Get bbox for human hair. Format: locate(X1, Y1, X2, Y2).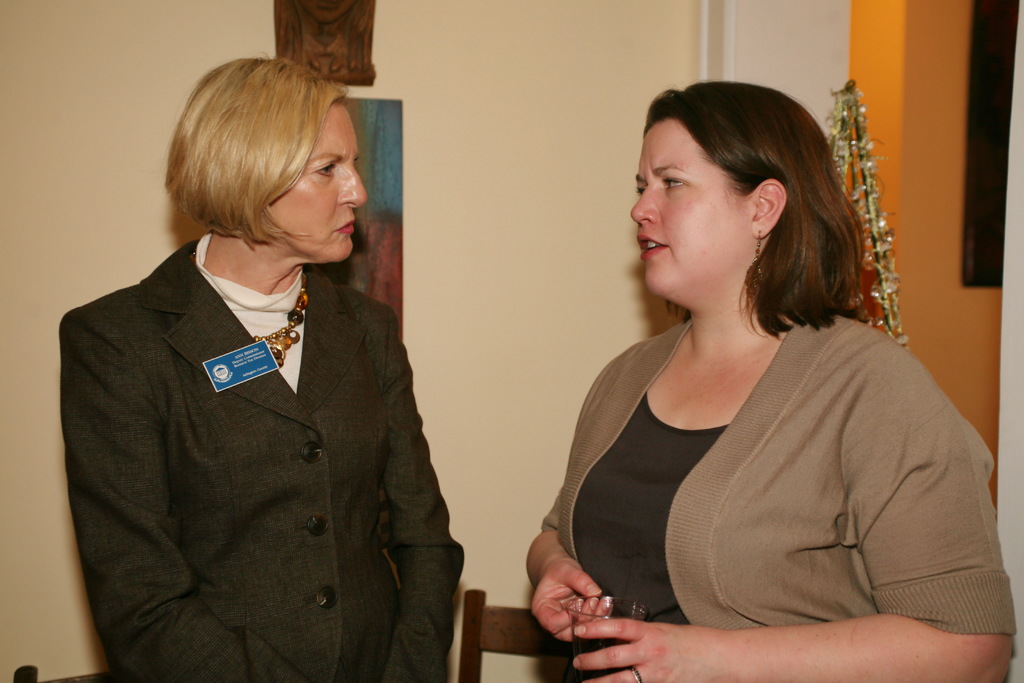
locate(162, 55, 355, 258).
